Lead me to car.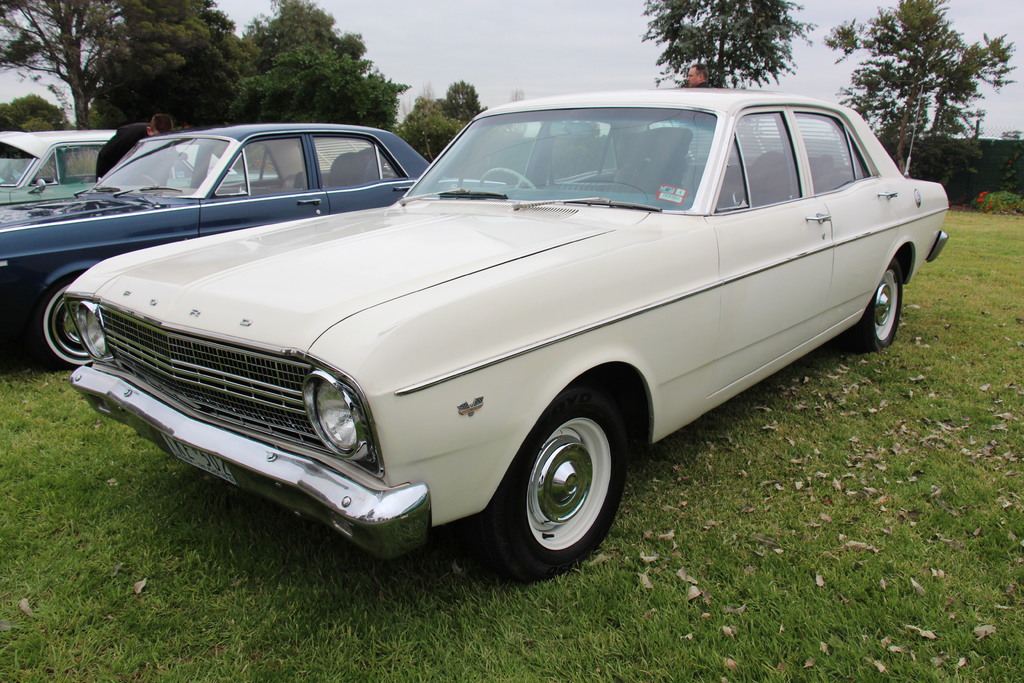
Lead to locate(58, 89, 953, 580).
